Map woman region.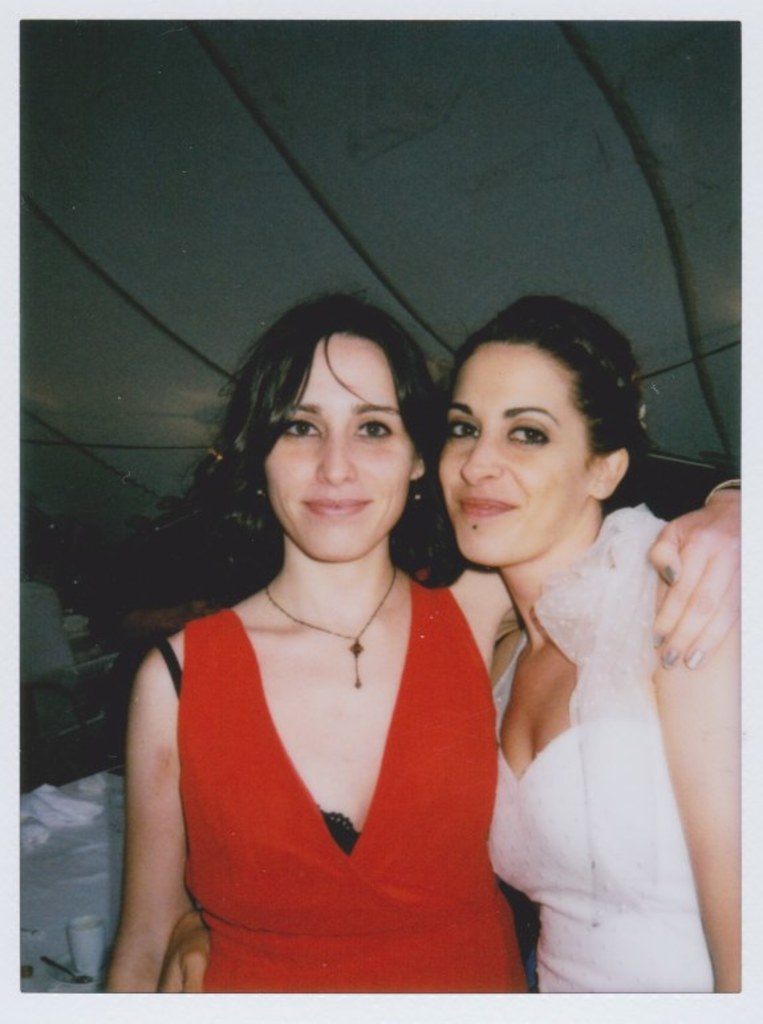
Mapped to <region>102, 289, 743, 997</region>.
